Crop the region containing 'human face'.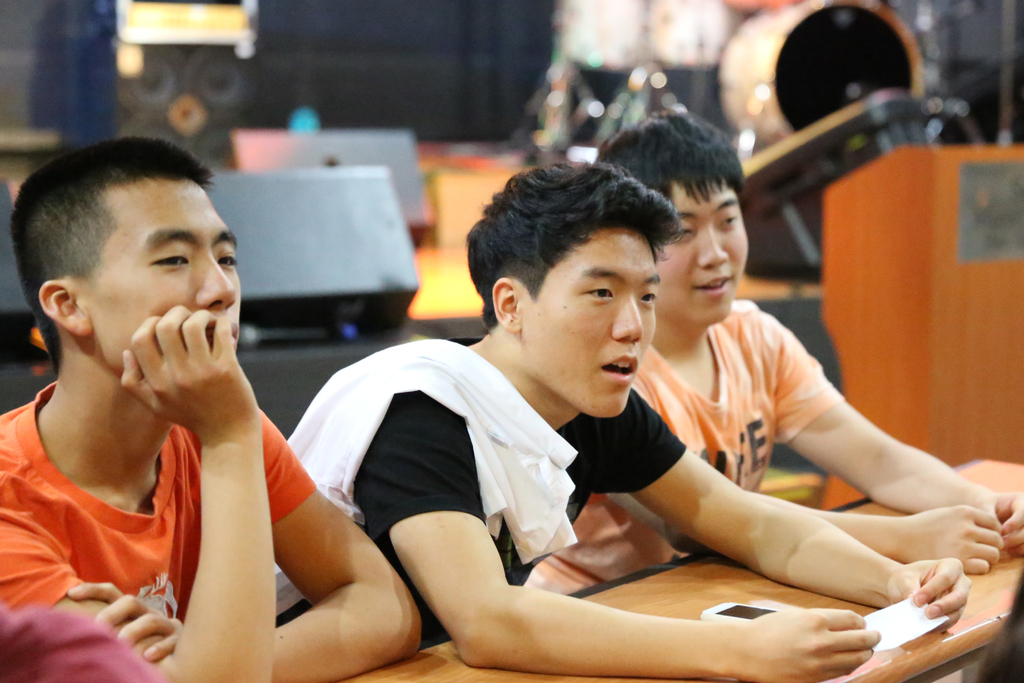
Crop region: (left=93, top=174, right=243, bottom=394).
